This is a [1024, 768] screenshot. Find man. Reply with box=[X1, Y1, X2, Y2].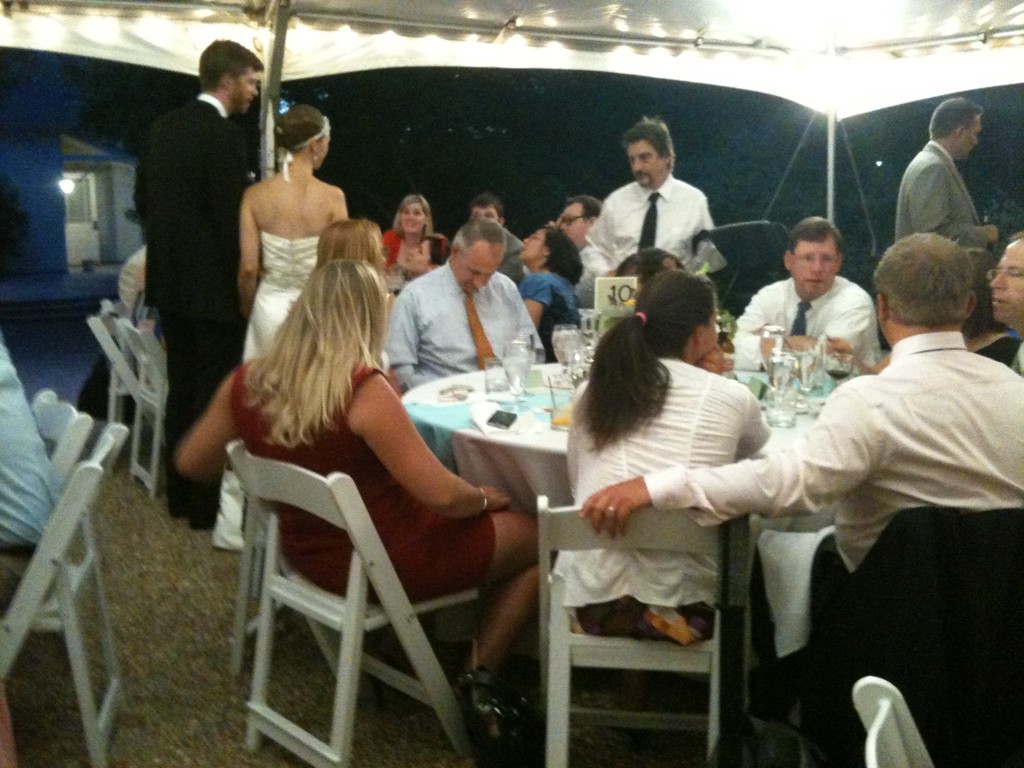
box=[733, 214, 881, 379].
